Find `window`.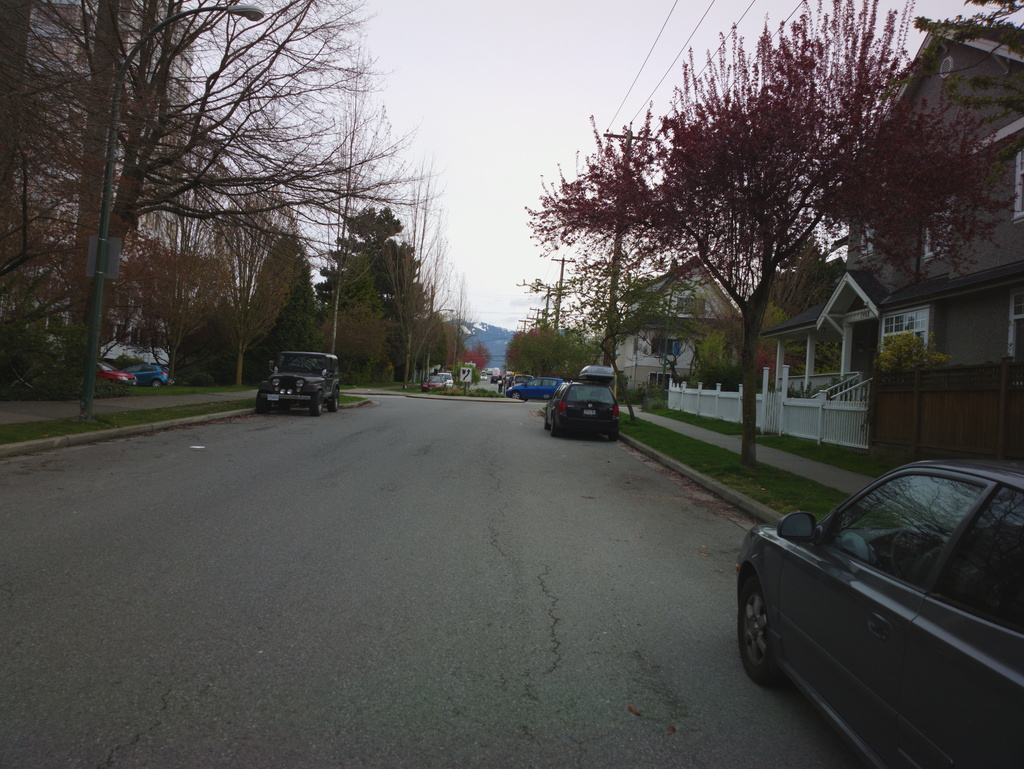
bbox=[648, 336, 682, 356].
